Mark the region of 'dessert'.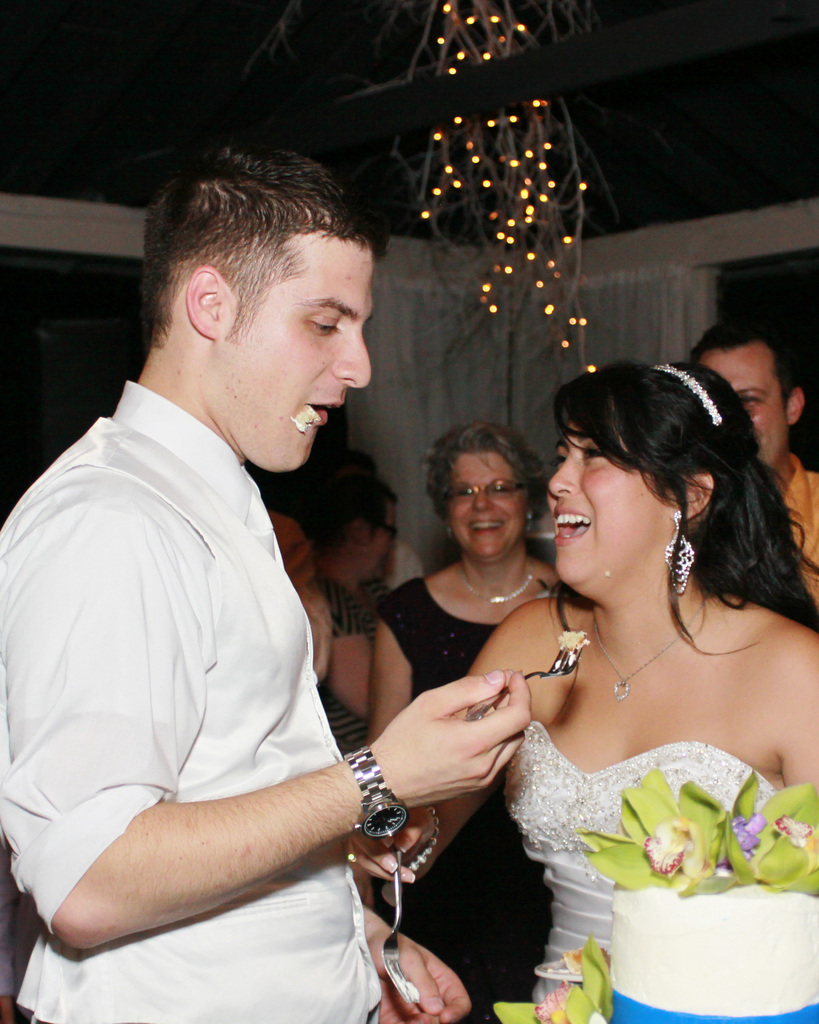
Region: <region>595, 771, 818, 1023</region>.
